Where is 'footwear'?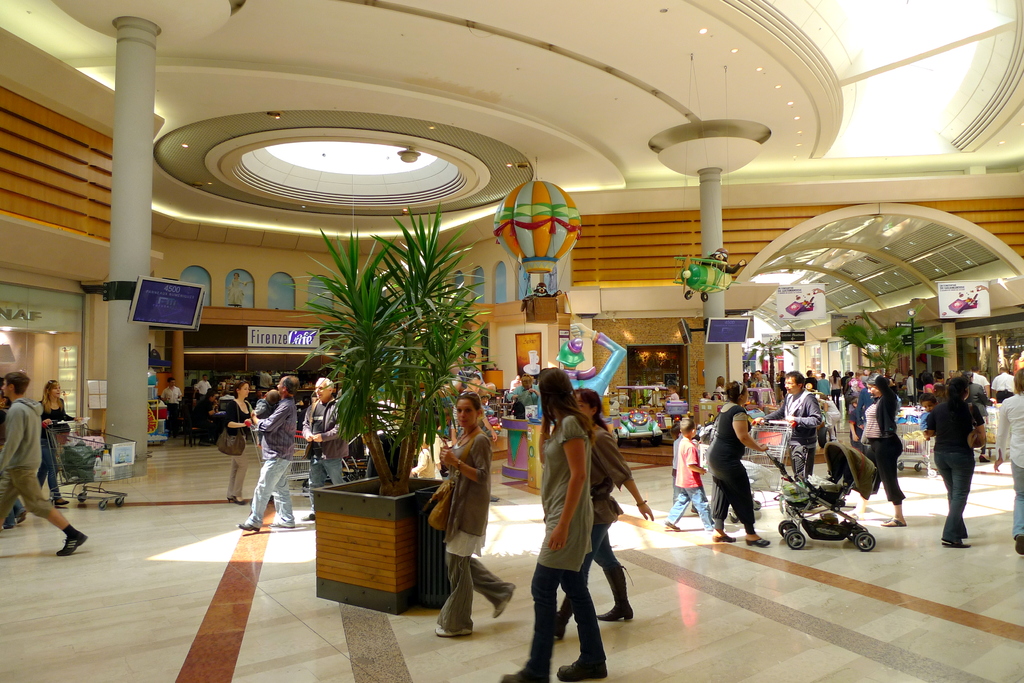
select_region(301, 508, 312, 523).
